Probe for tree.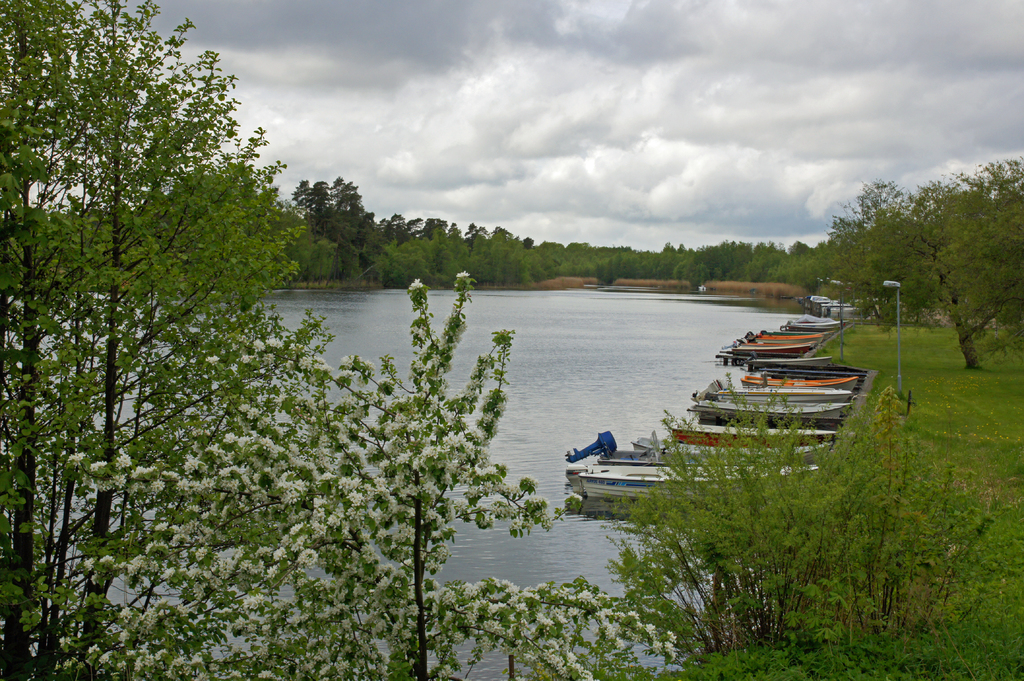
Probe result: region(598, 378, 1010, 654).
